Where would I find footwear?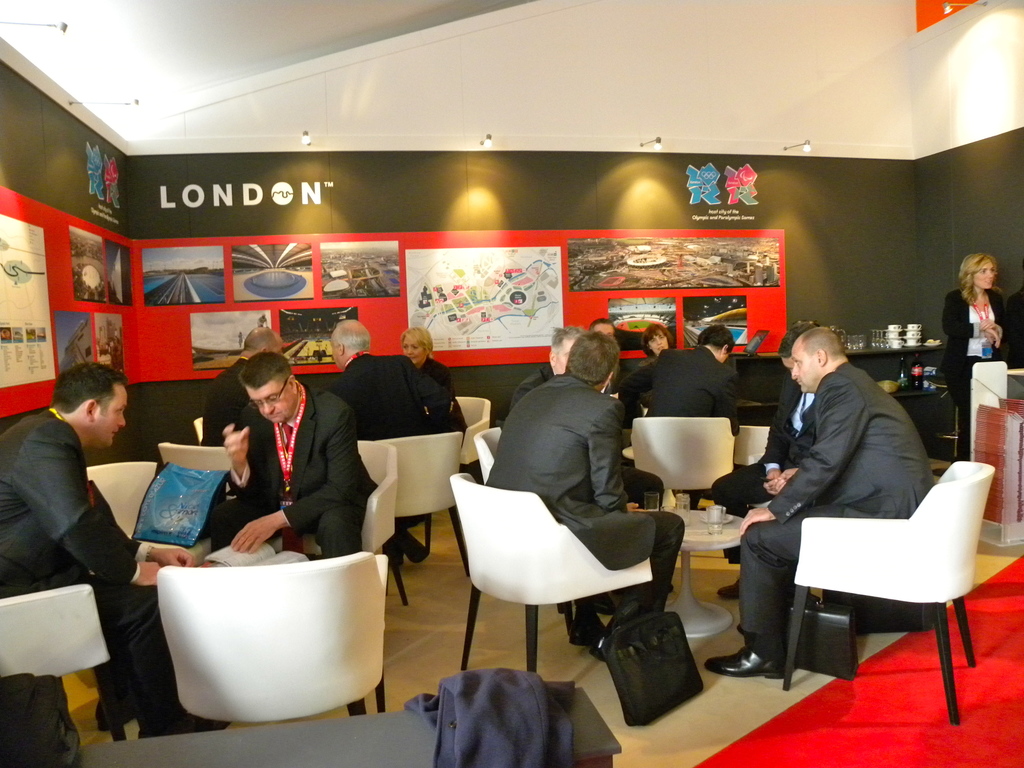
At Rect(714, 573, 748, 602).
